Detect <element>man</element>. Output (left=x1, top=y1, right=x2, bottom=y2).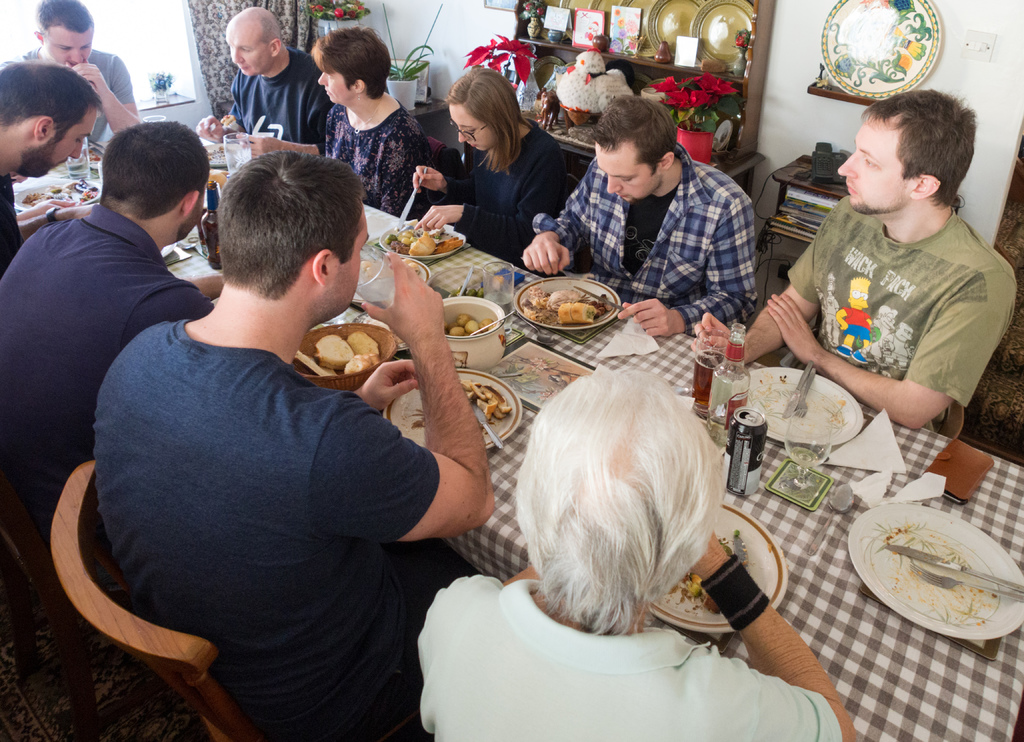
(left=0, top=118, right=225, bottom=523).
